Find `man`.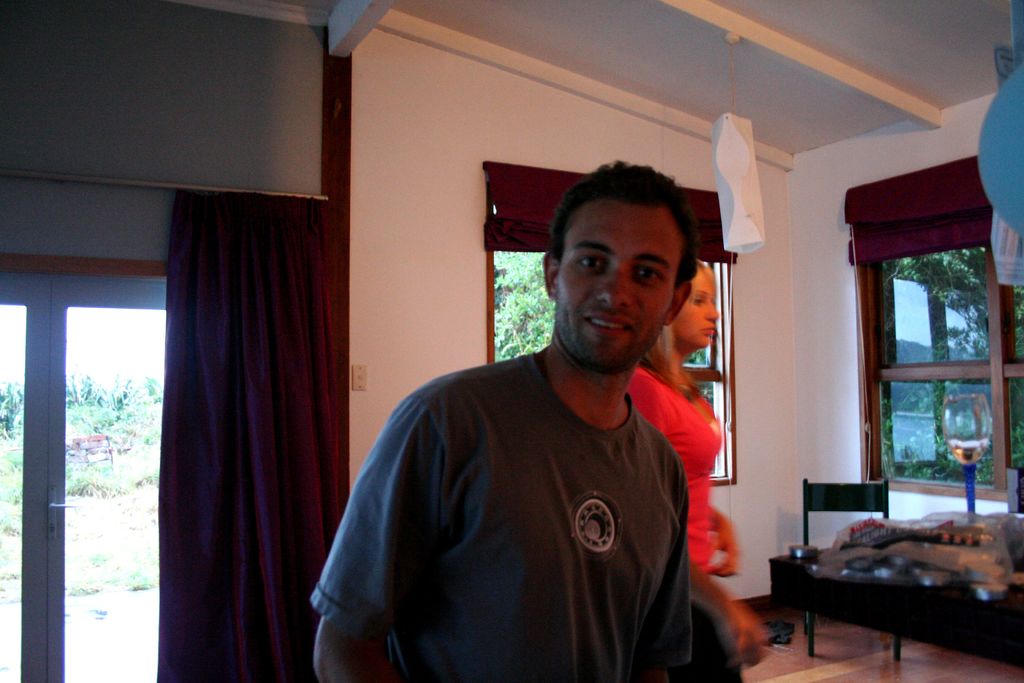
(x1=335, y1=177, x2=771, y2=677).
